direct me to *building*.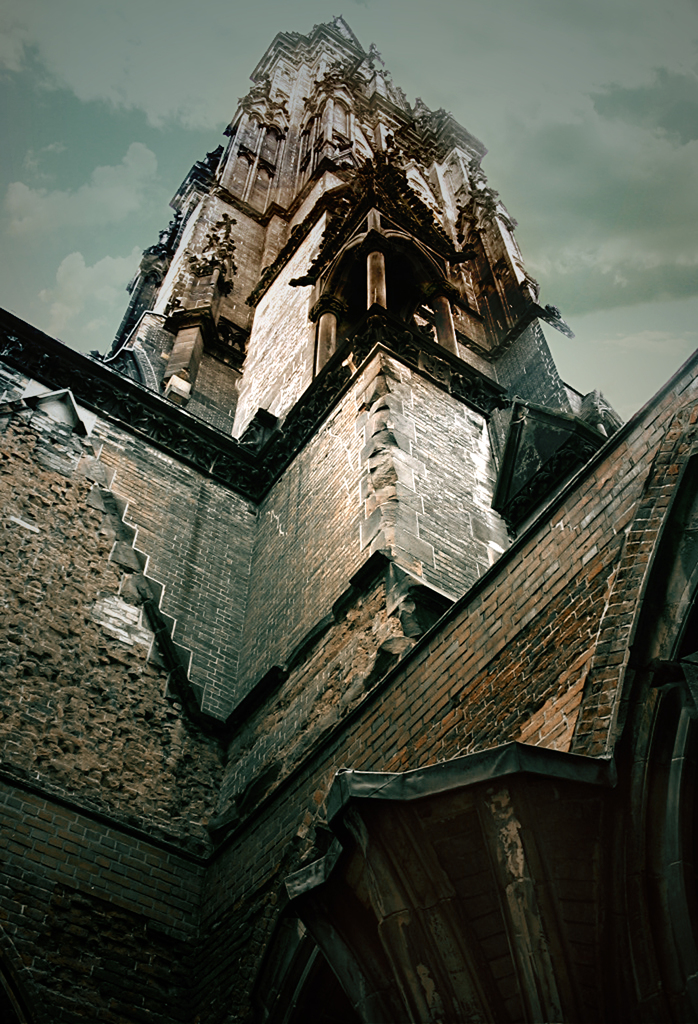
Direction: 0:16:697:1023.
